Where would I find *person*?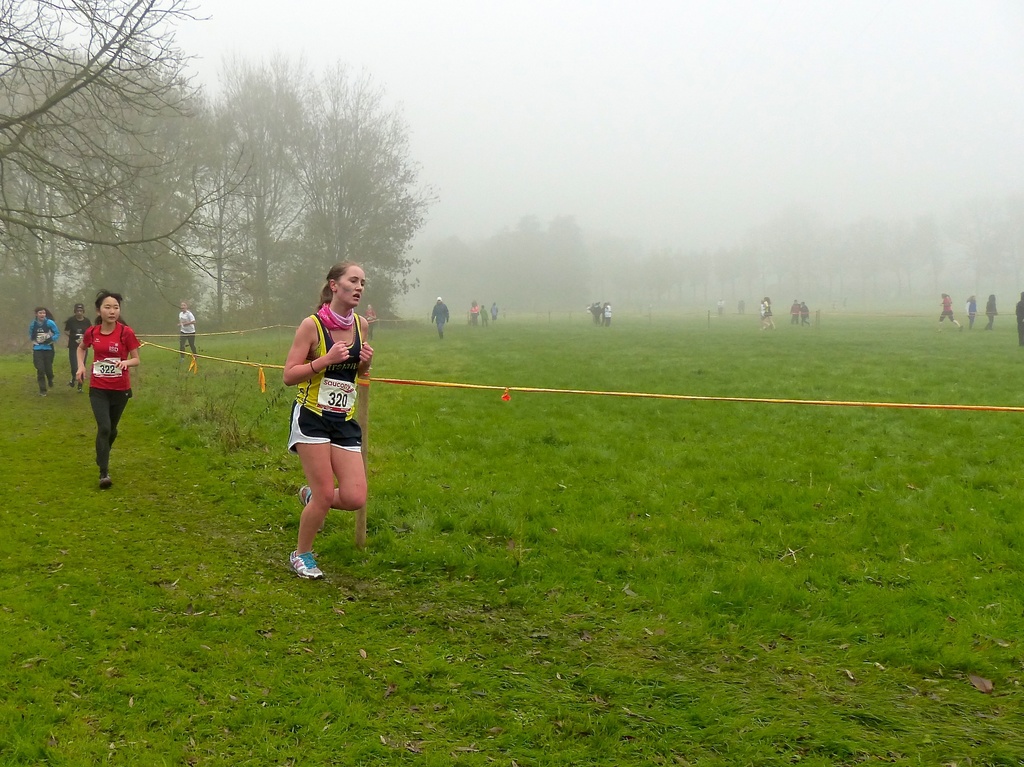
At (left=984, top=294, right=998, bottom=330).
